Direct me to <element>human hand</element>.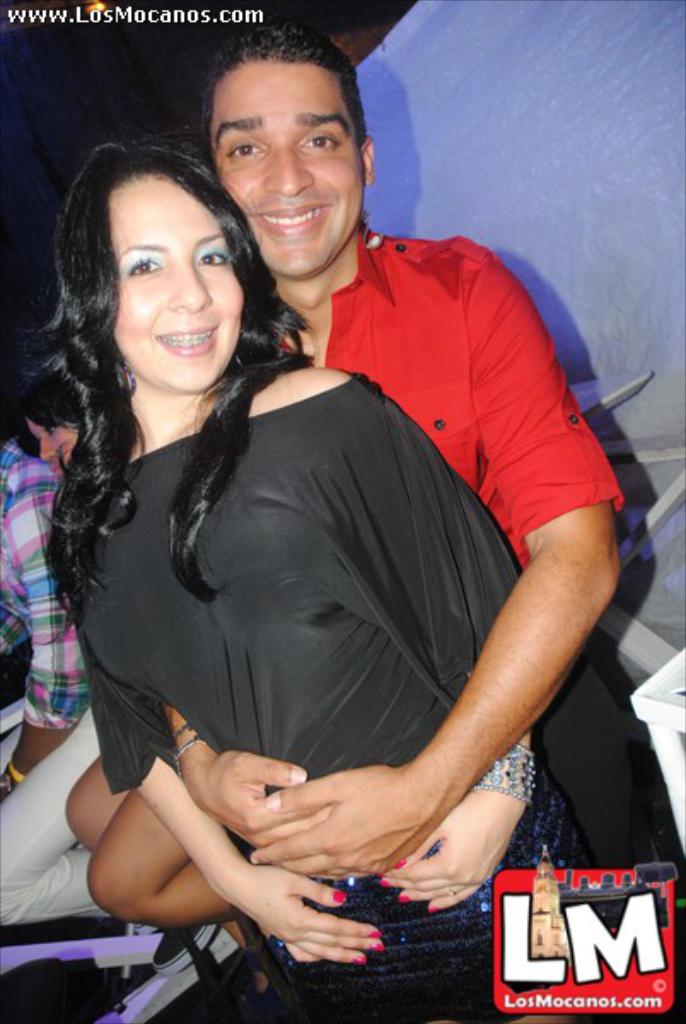
Direction: [188,748,348,847].
